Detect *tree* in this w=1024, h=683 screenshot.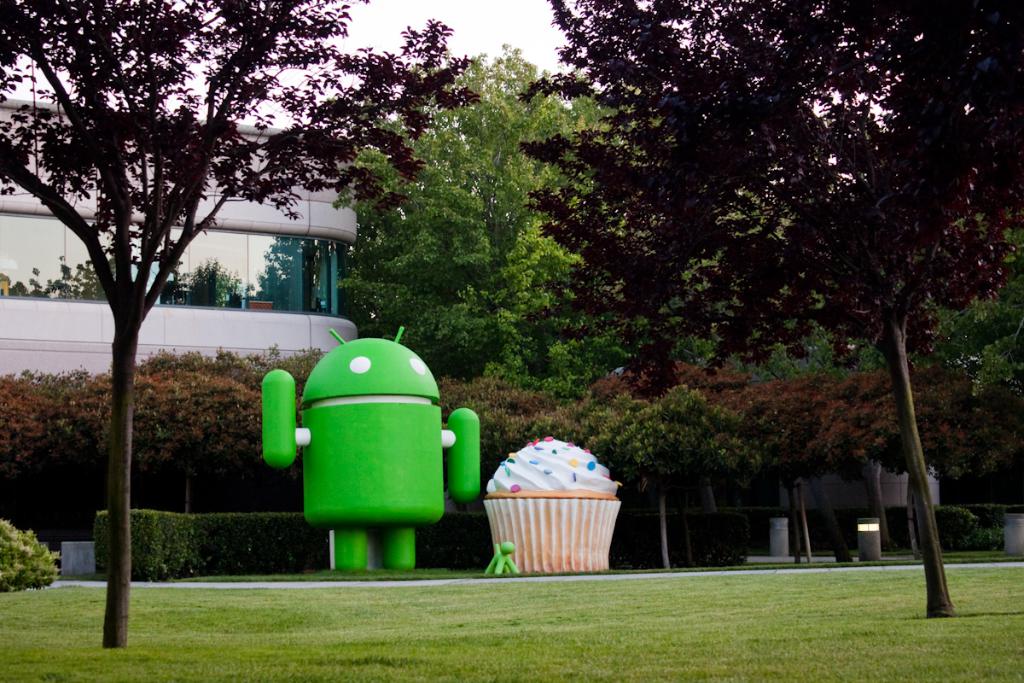
Detection: (left=705, top=369, right=857, bottom=563).
